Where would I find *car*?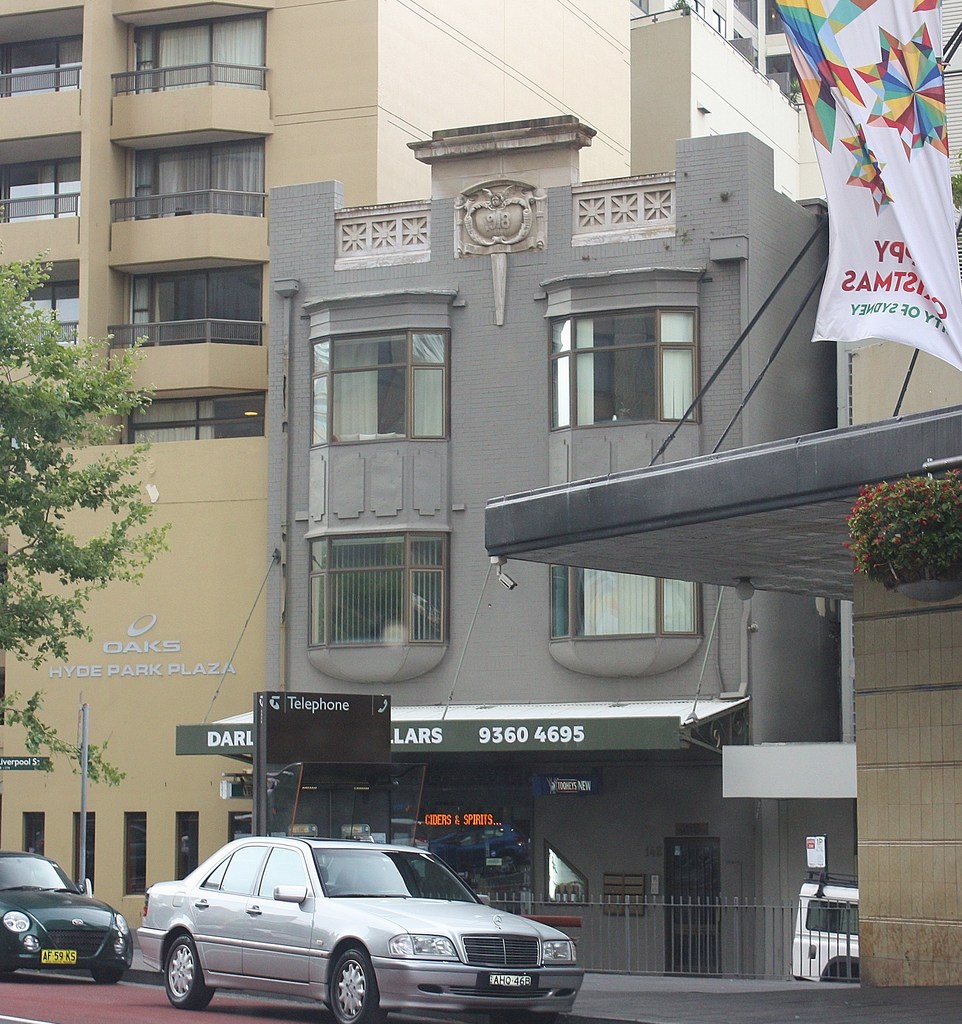
At [left=130, top=831, right=581, bottom=1009].
